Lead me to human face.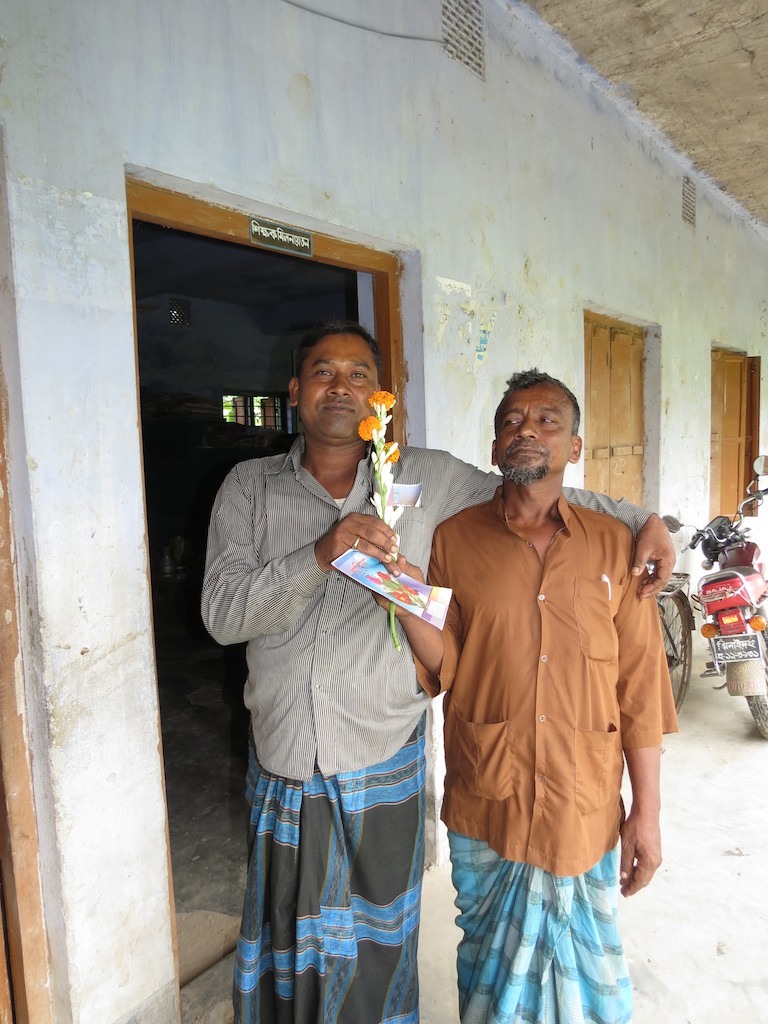
Lead to rect(297, 338, 379, 435).
